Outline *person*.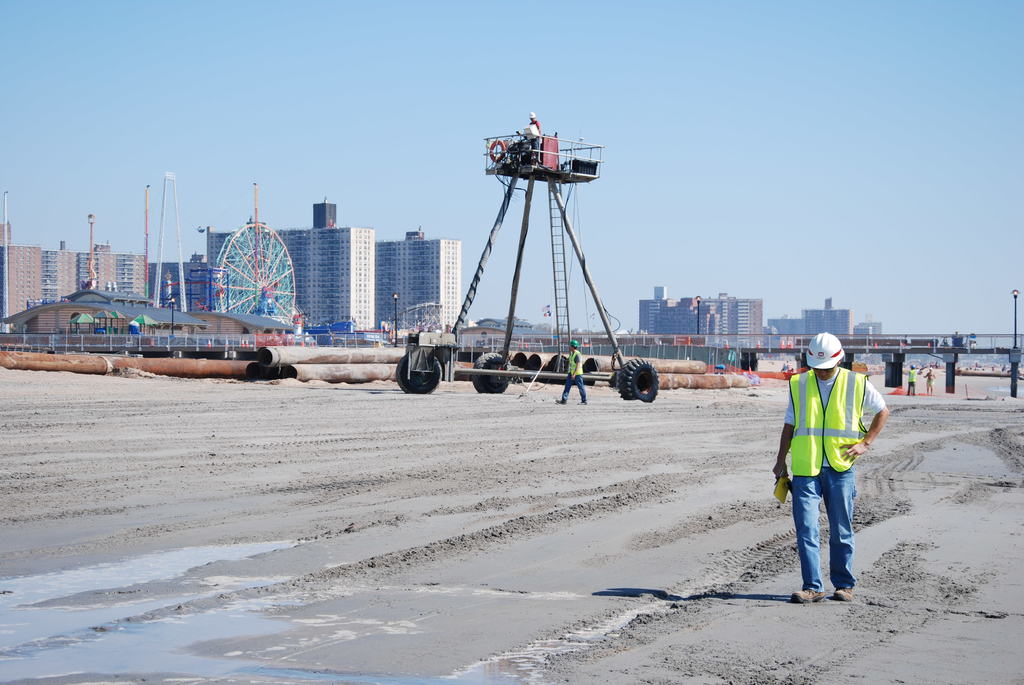
Outline: (526,110,543,161).
